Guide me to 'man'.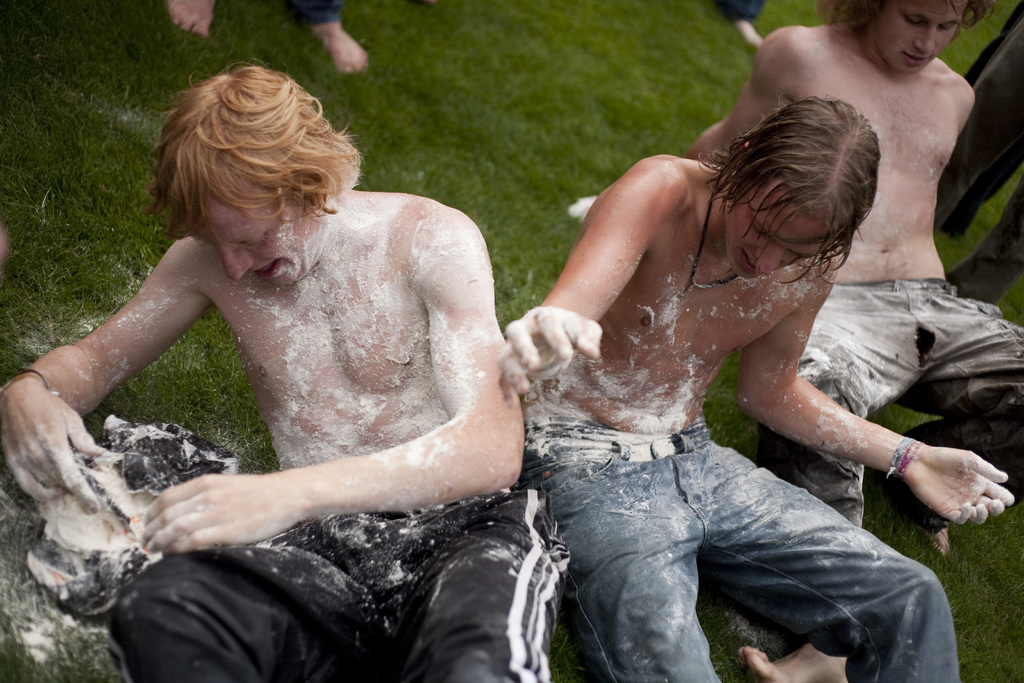
Guidance: bbox(567, 0, 1023, 682).
